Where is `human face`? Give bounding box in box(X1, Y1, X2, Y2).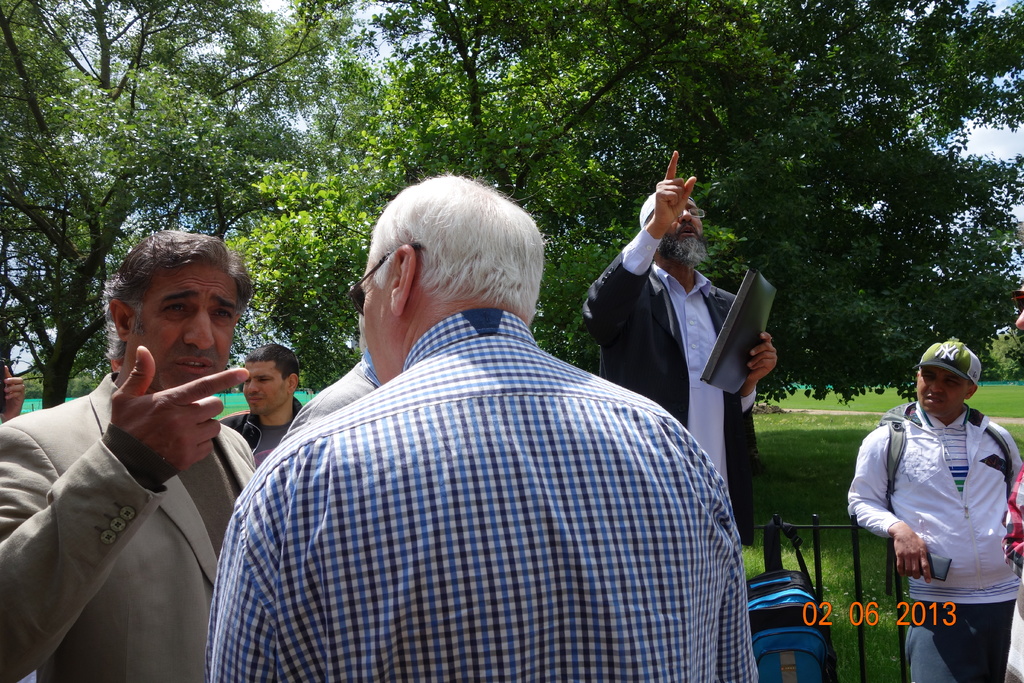
box(349, 249, 392, 381).
